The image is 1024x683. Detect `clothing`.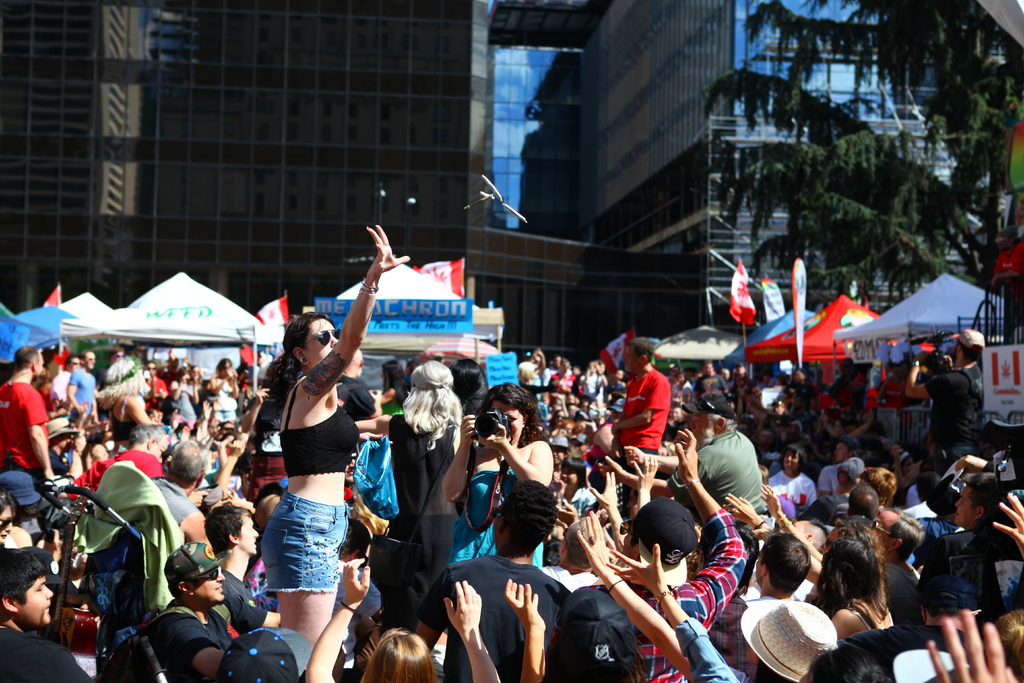
Detection: bbox=(0, 628, 86, 682).
